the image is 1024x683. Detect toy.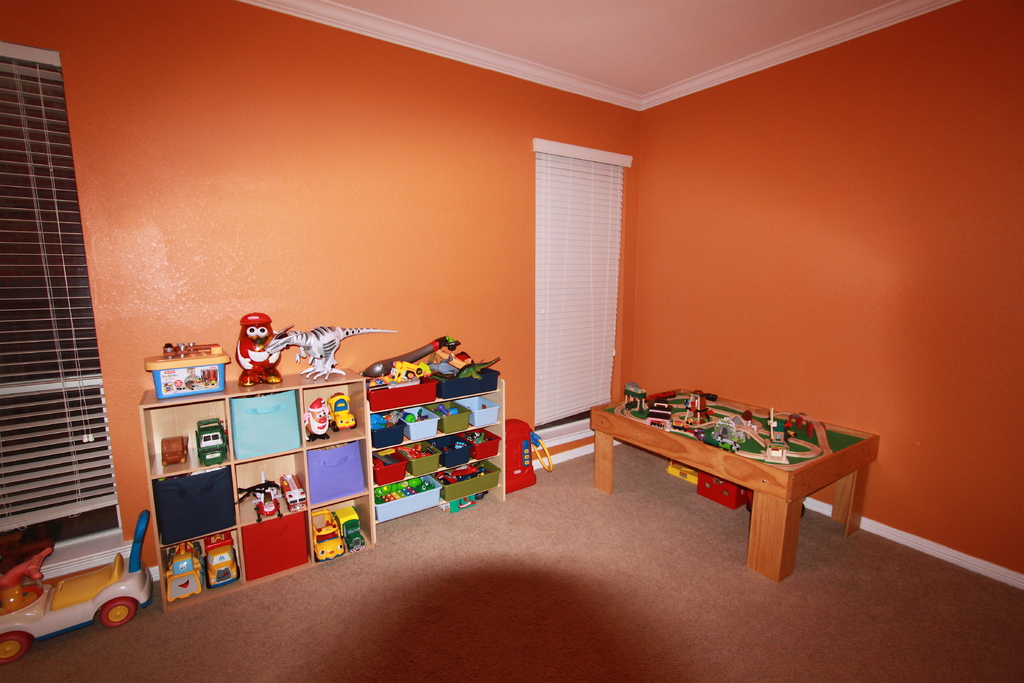
Detection: (left=275, top=328, right=392, bottom=382).
